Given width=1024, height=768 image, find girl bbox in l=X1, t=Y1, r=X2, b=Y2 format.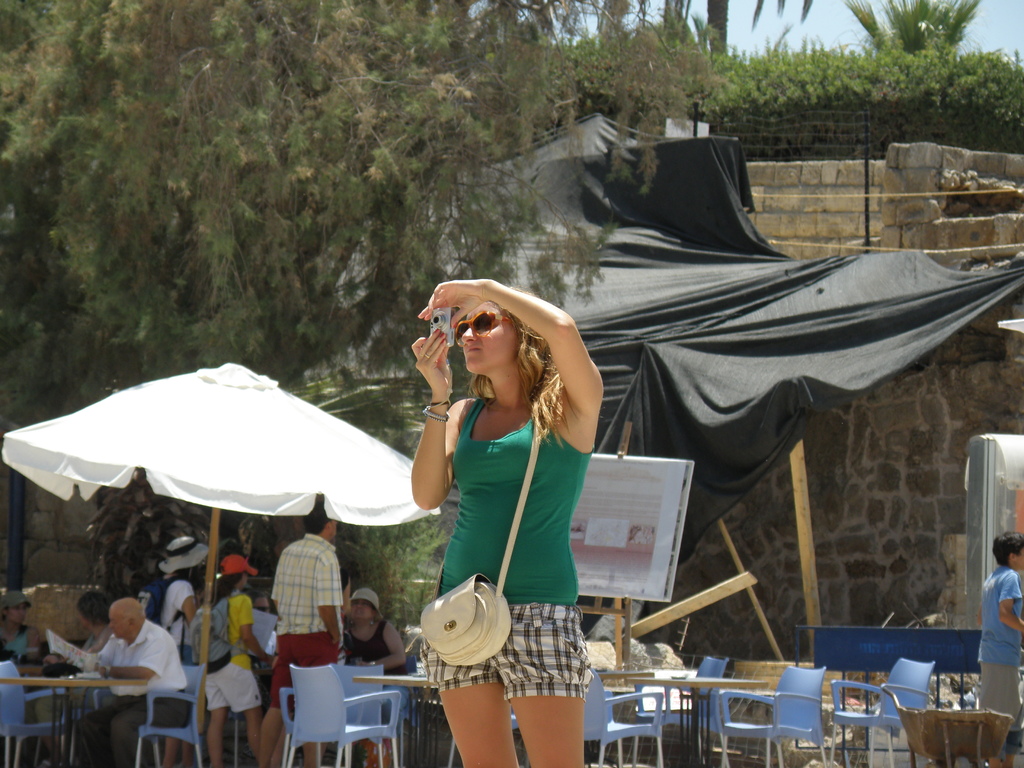
l=202, t=557, r=280, b=767.
